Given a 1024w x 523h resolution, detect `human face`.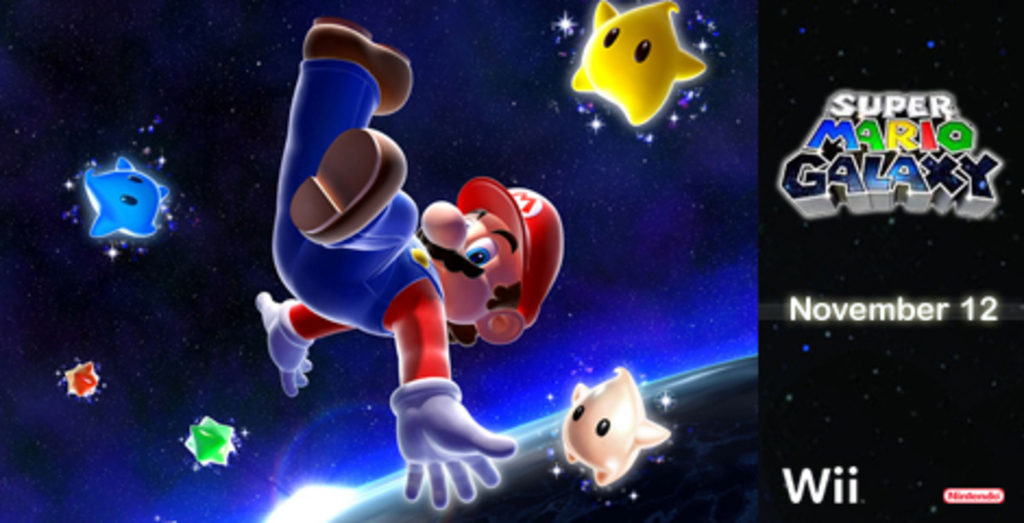
detection(423, 194, 521, 325).
